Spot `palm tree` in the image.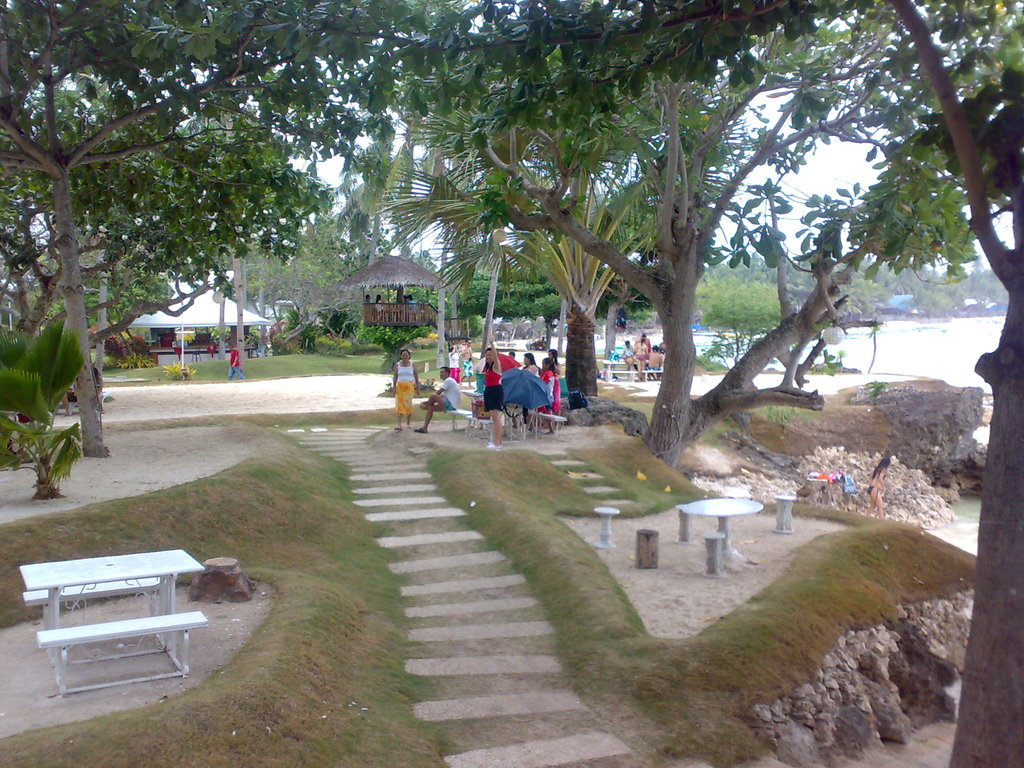
`palm tree` found at 375:112:751:406.
